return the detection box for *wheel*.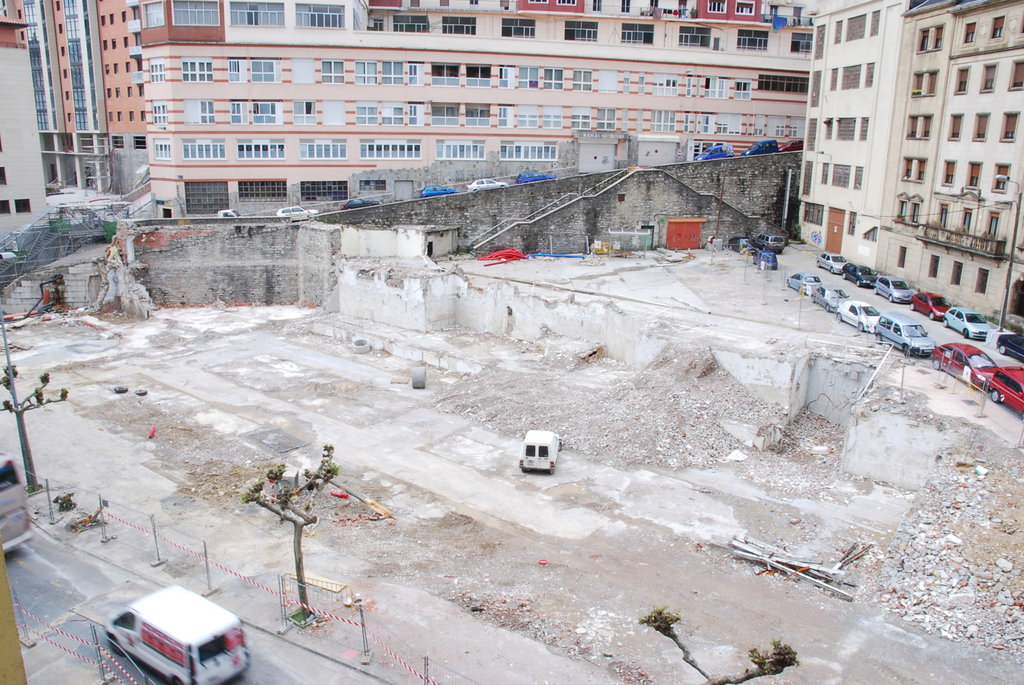
select_region(990, 392, 1000, 403).
